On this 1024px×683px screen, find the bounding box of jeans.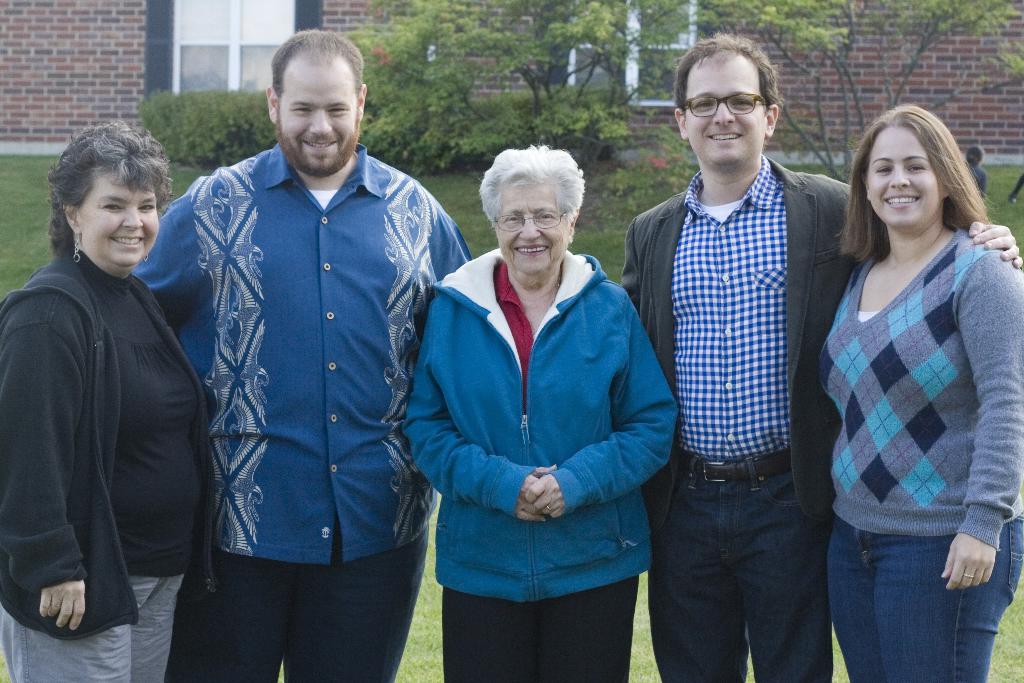
Bounding box: x1=0 y1=570 x2=181 y2=682.
